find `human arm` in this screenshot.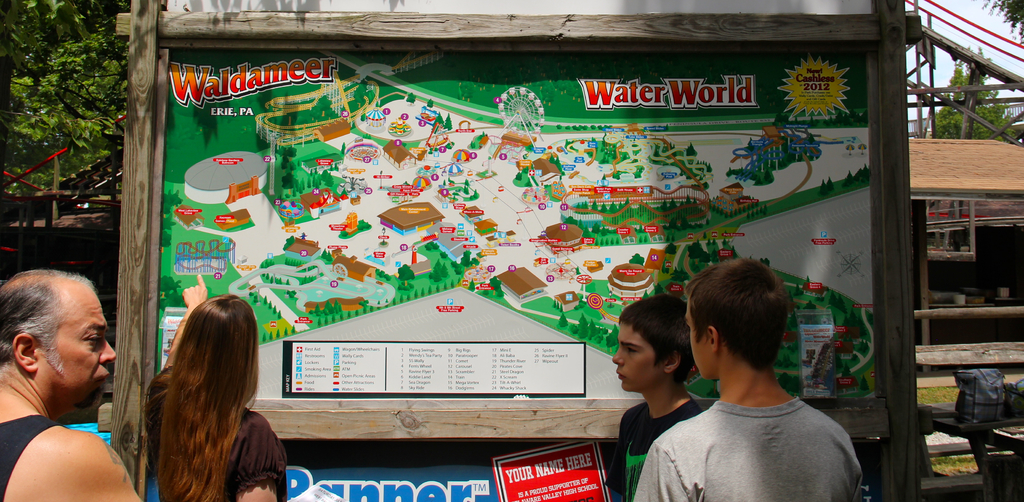
The bounding box for `human arm` is (x1=631, y1=441, x2=695, y2=501).
